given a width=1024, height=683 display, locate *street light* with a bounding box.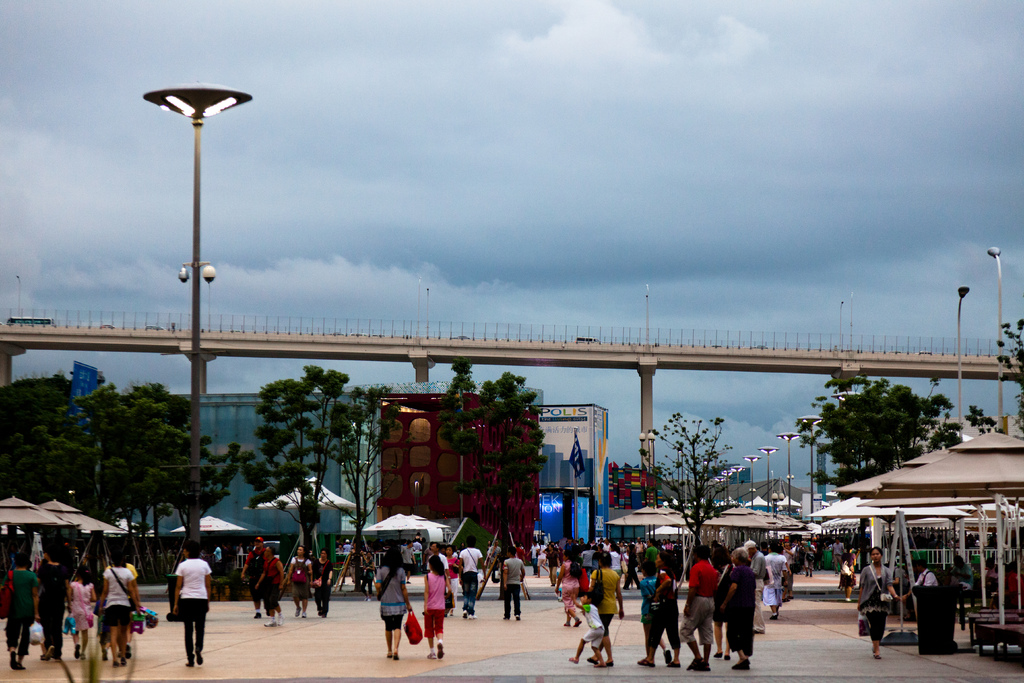
Located: region(758, 442, 777, 513).
